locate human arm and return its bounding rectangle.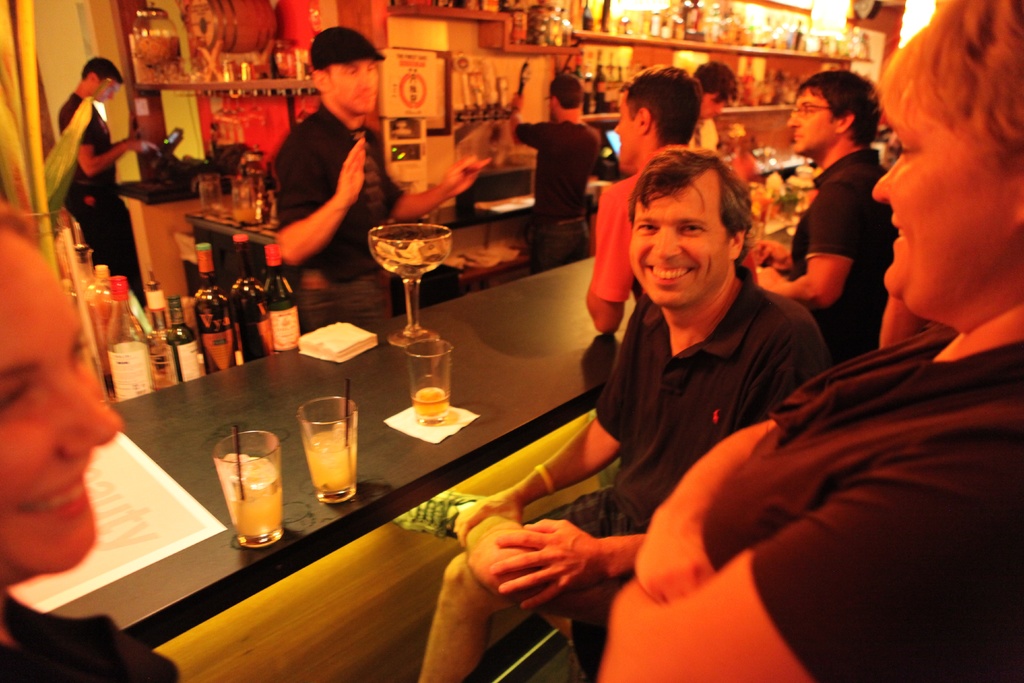
589:457:1023:682.
